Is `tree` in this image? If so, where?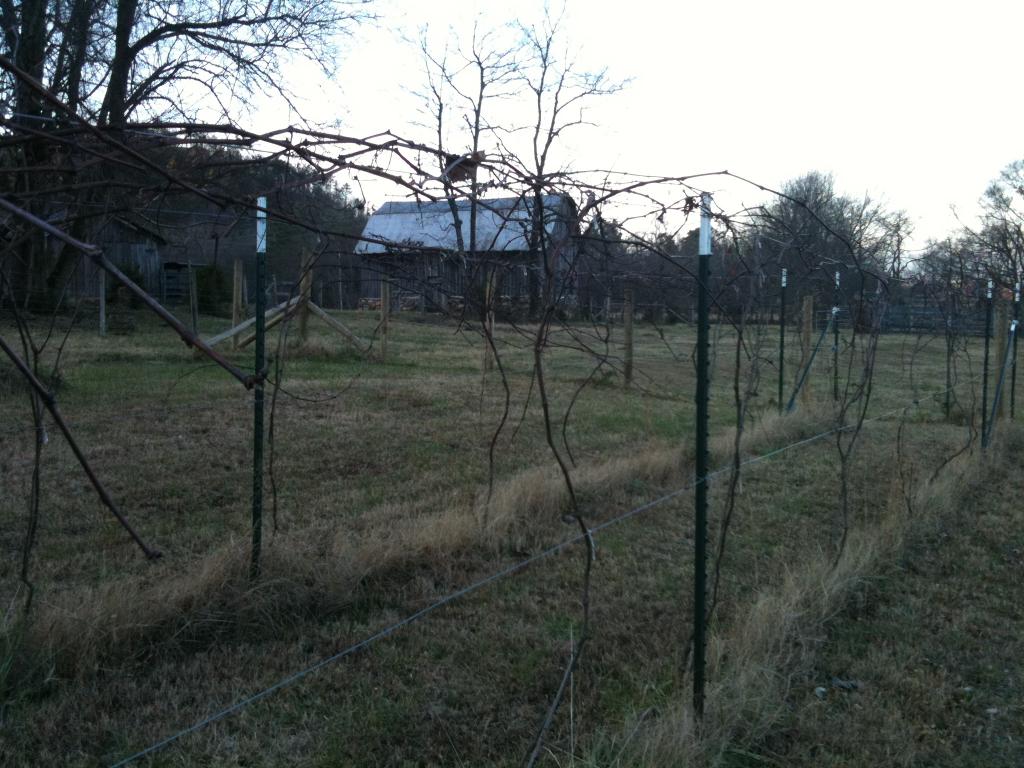
Yes, at (979,159,1023,303).
